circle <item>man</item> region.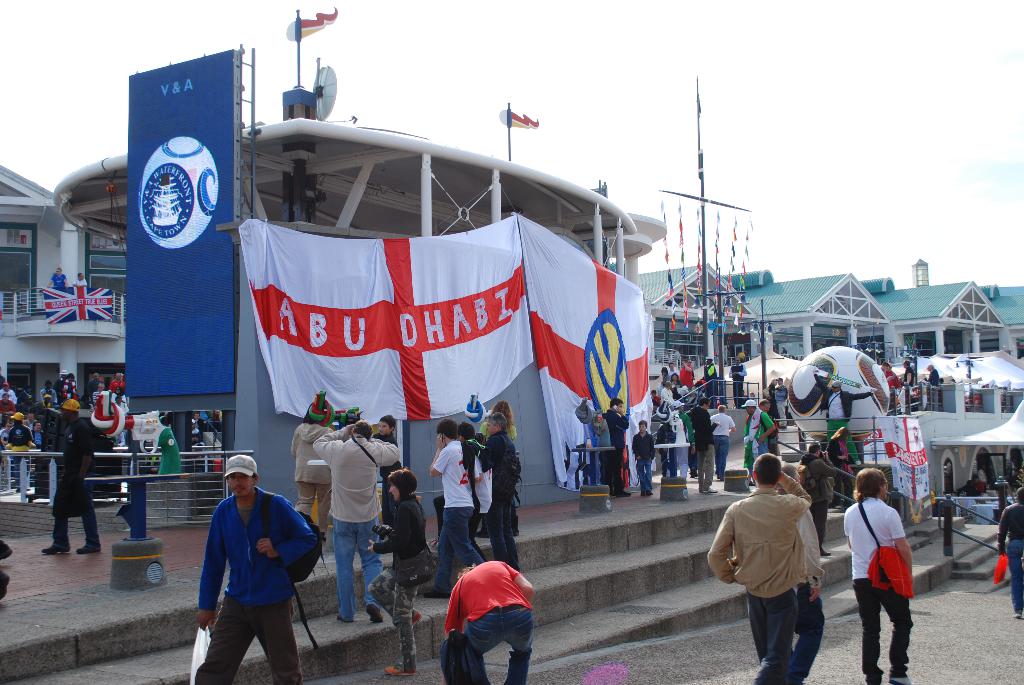
Region: bbox=[840, 468, 913, 684].
